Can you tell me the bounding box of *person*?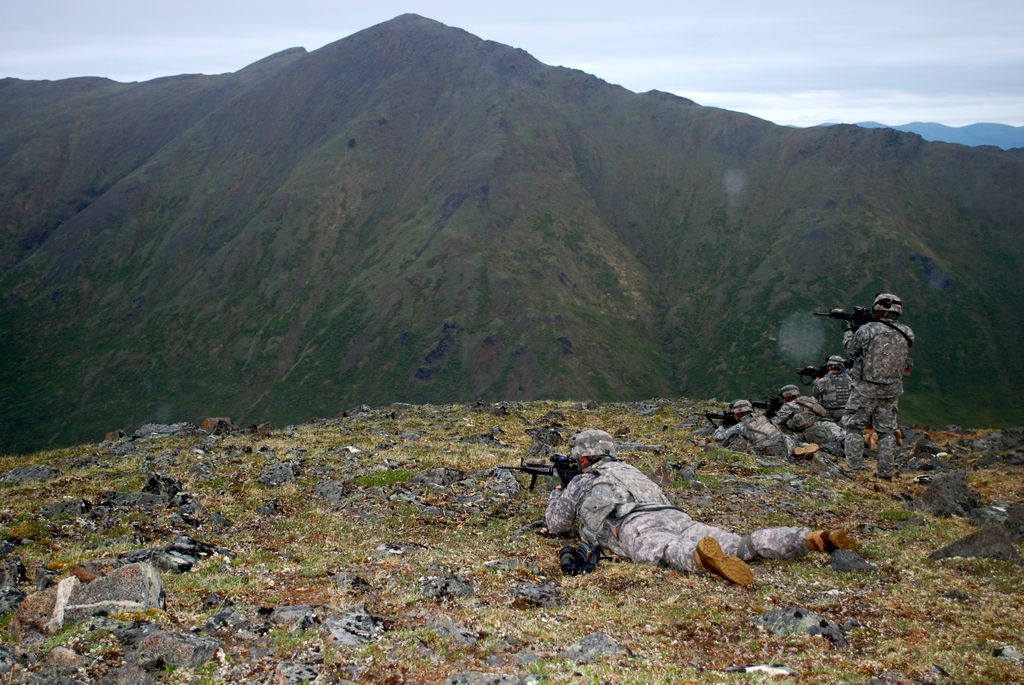
x1=544 y1=434 x2=865 y2=585.
